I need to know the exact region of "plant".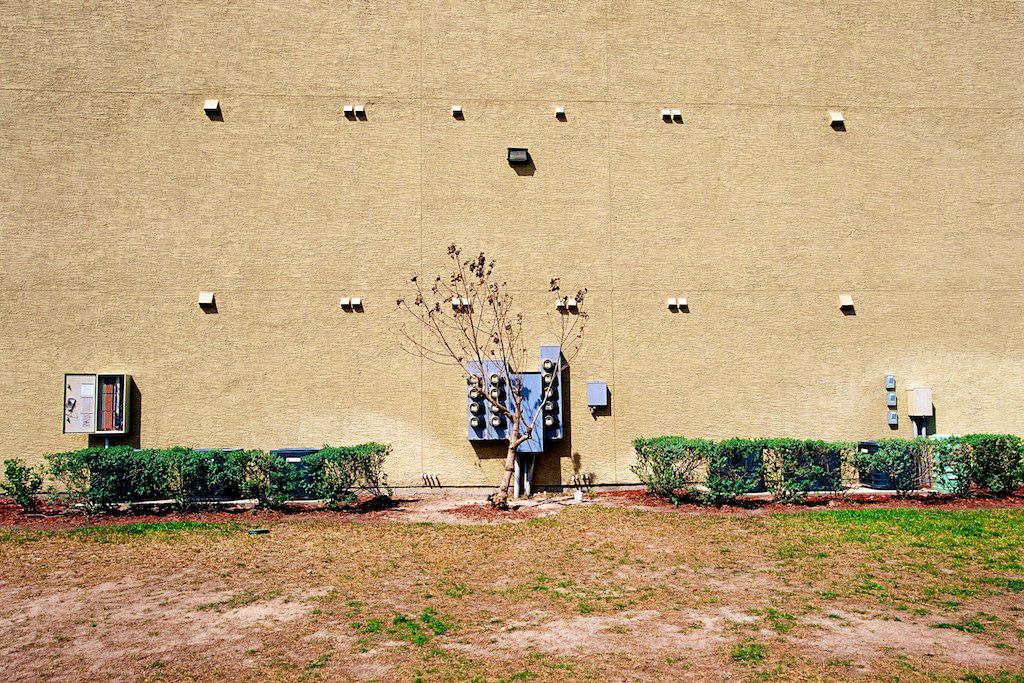
Region: Rect(1, 450, 39, 513).
